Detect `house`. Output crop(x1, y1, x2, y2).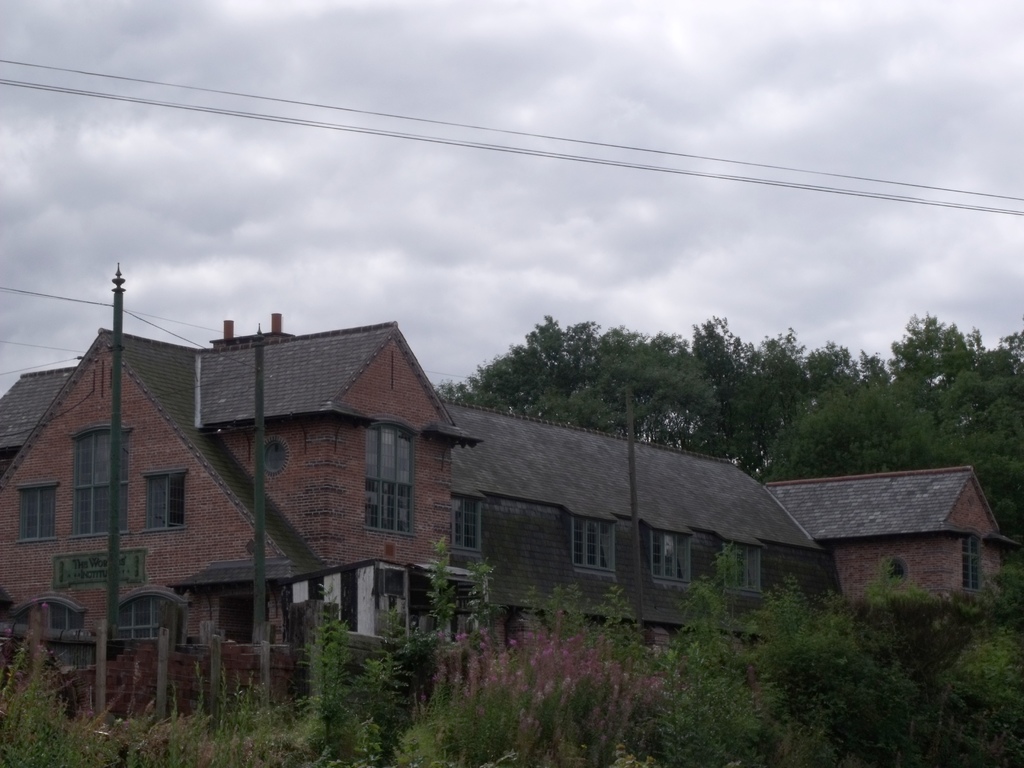
crop(730, 456, 1005, 616).
